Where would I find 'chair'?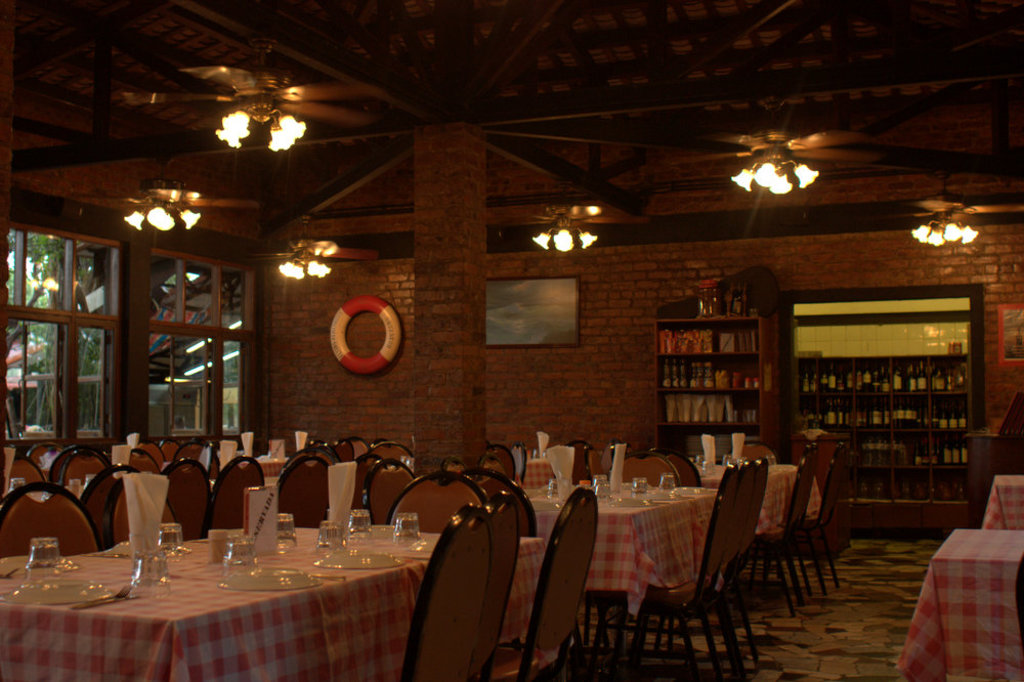
At BBox(83, 463, 146, 546).
